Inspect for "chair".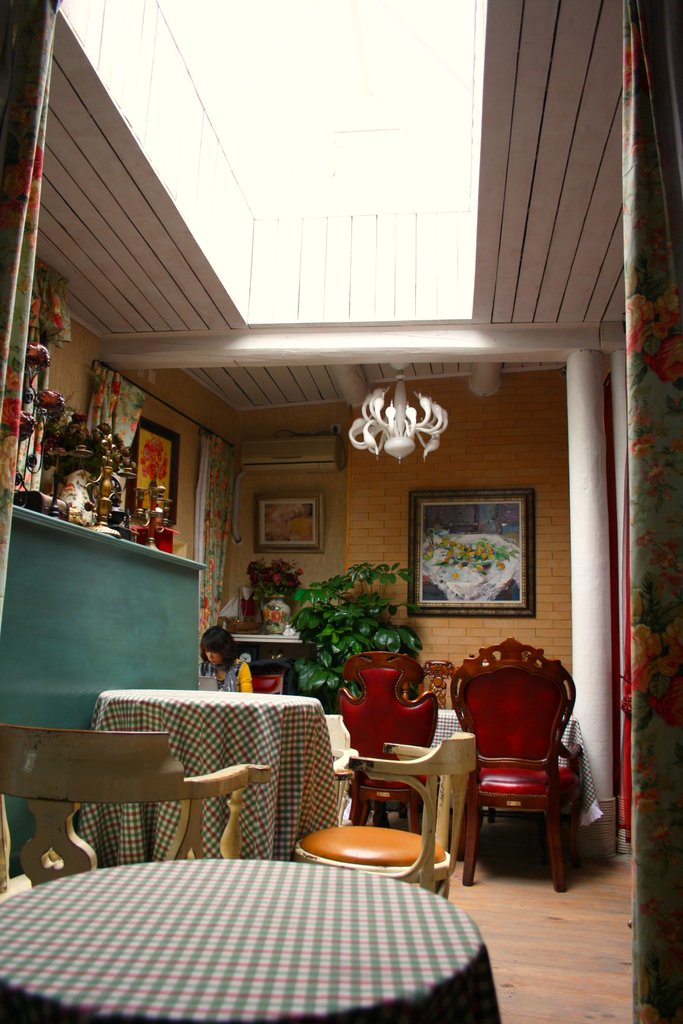
Inspection: bbox(334, 648, 442, 831).
